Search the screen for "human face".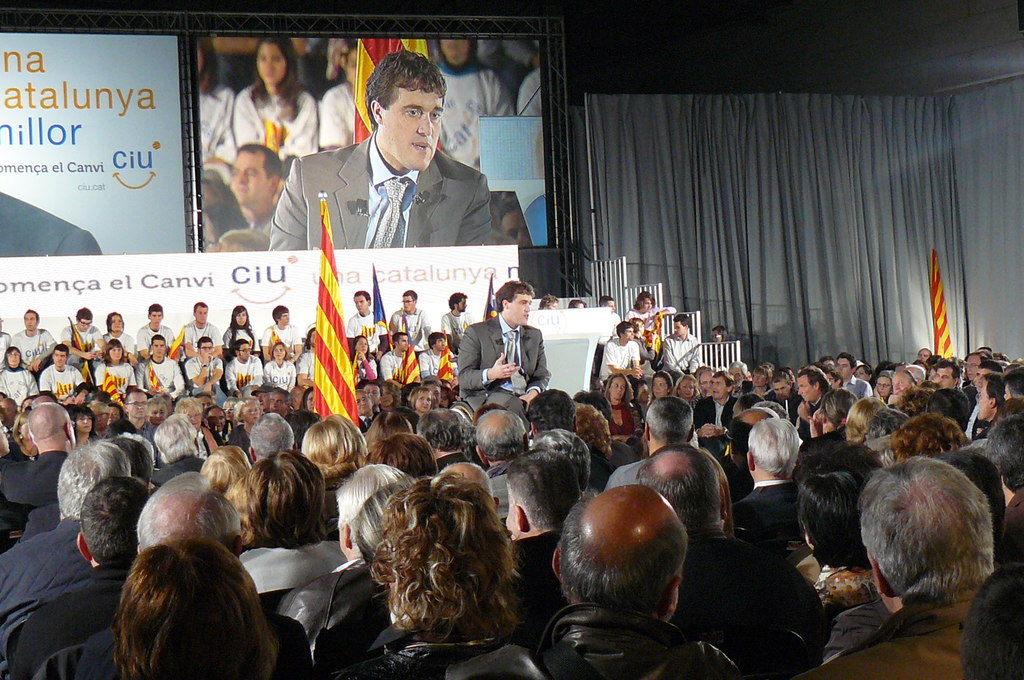
Found at [x1=195, y1=305, x2=209, y2=324].
